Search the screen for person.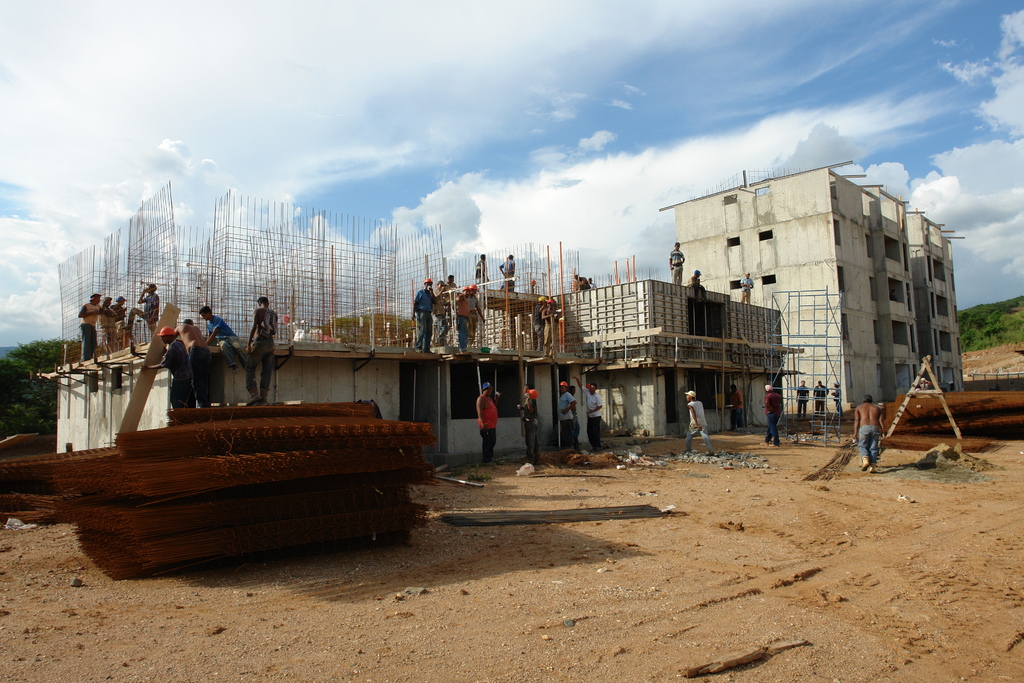
Found at detection(544, 298, 569, 361).
